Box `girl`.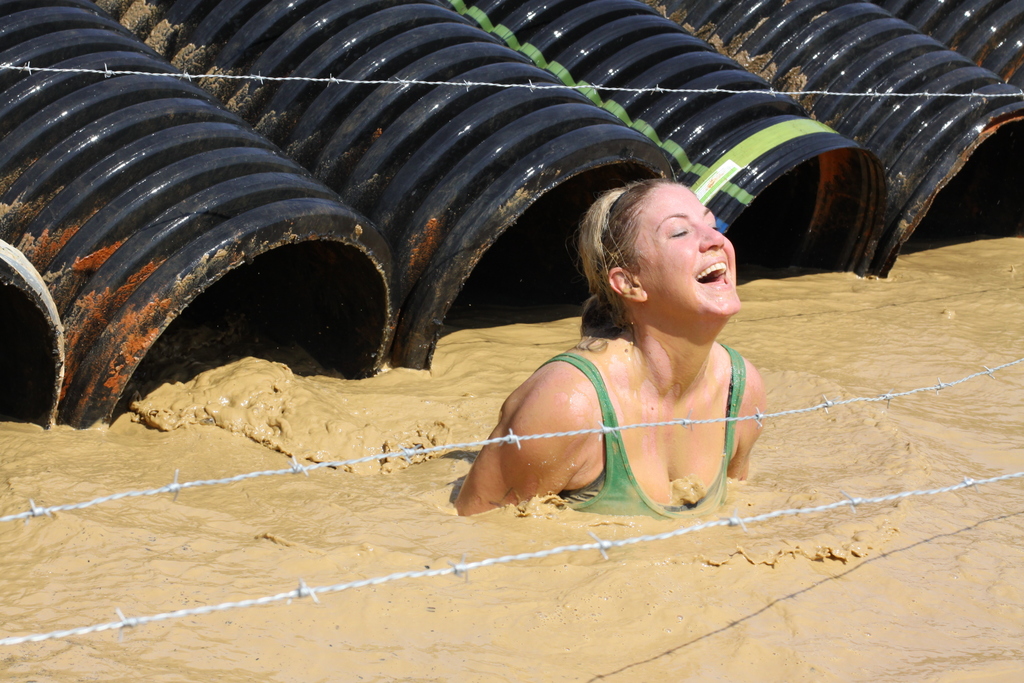
left=449, top=181, right=772, bottom=539.
